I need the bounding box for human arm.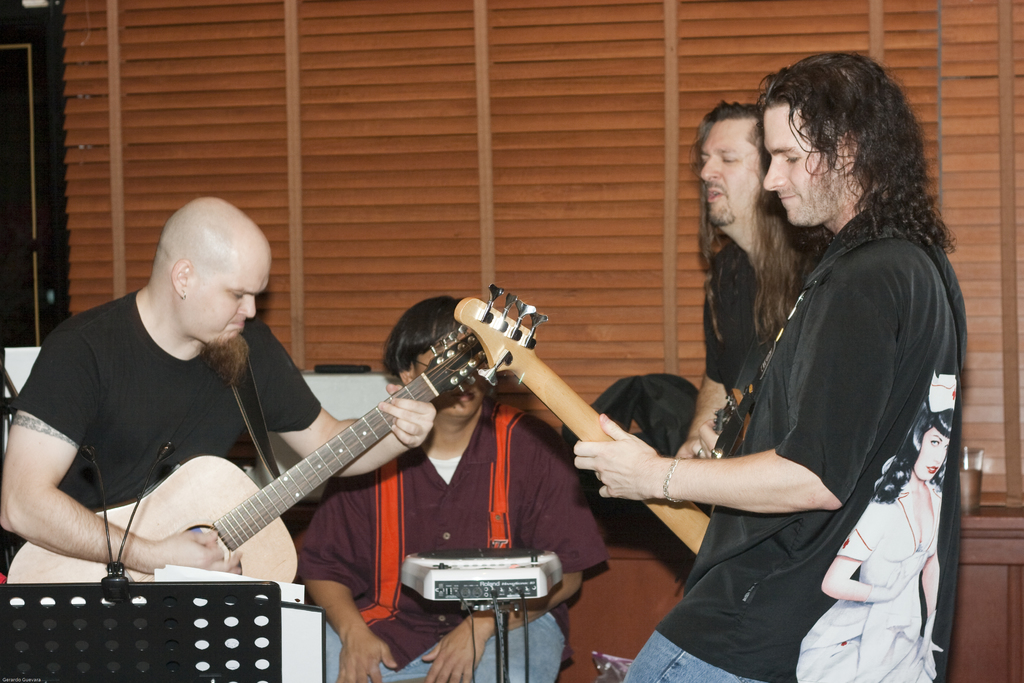
Here it is: box=[257, 312, 451, 483].
